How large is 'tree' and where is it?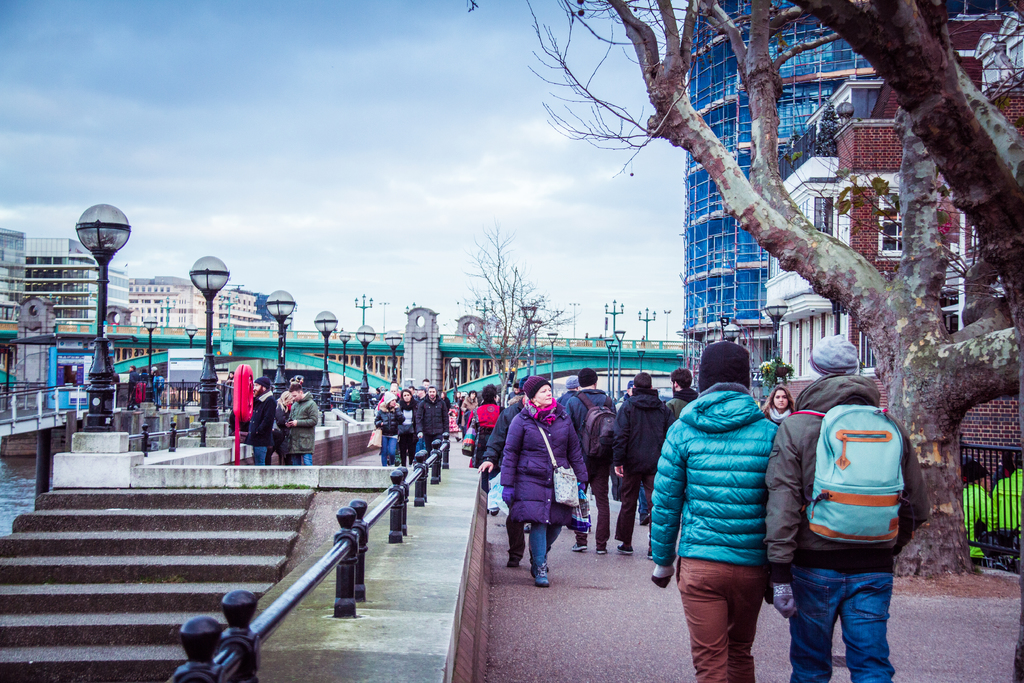
Bounding box: <region>382, 0, 1019, 536</region>.
